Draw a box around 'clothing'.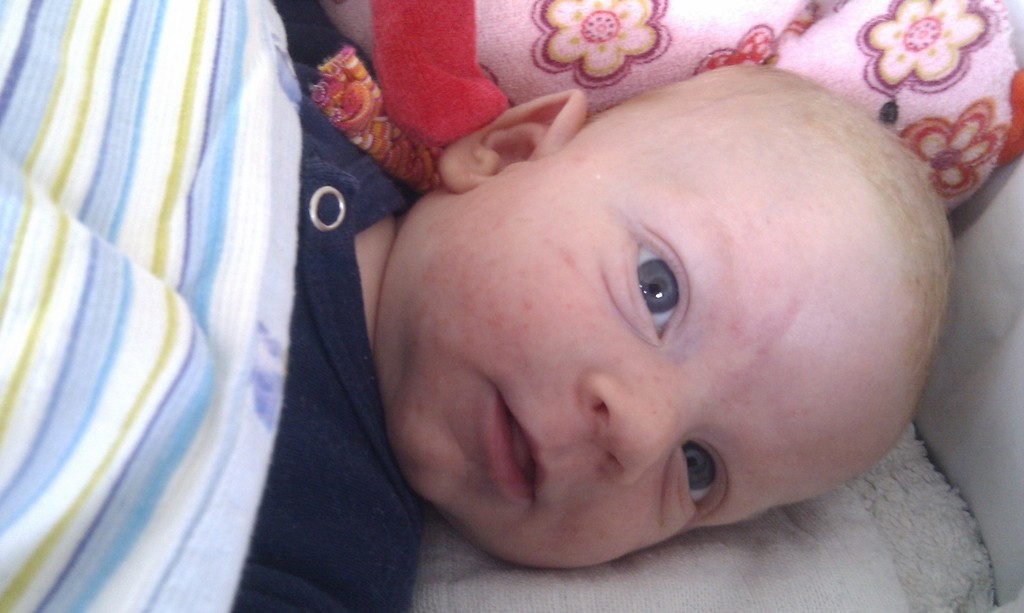
x1=3 y1=0 x2=343 y2=569.
